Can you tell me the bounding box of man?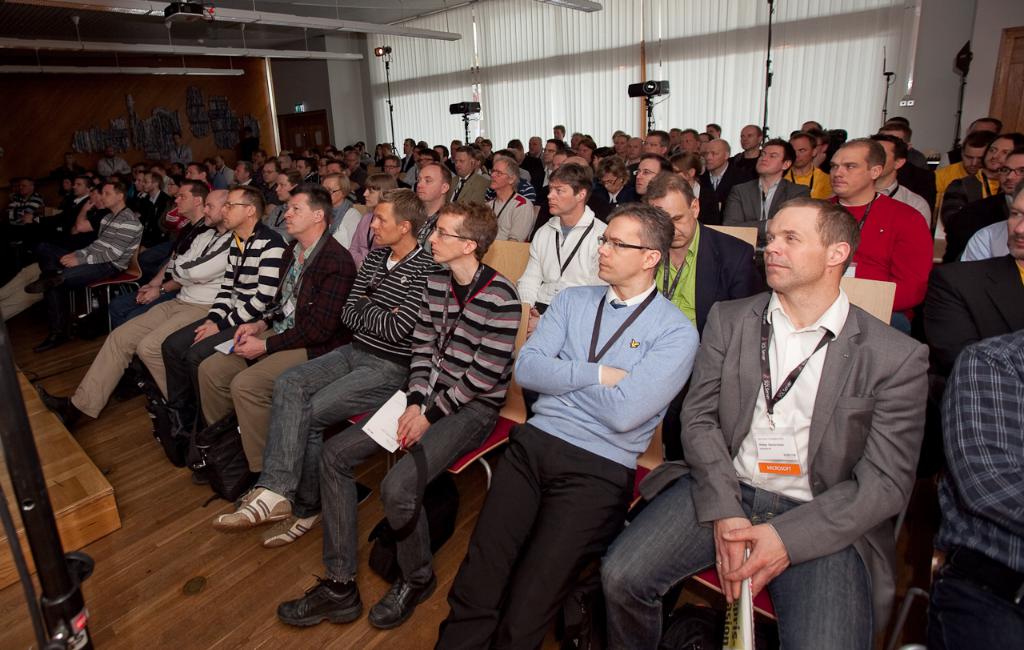
642:172:759:461.
